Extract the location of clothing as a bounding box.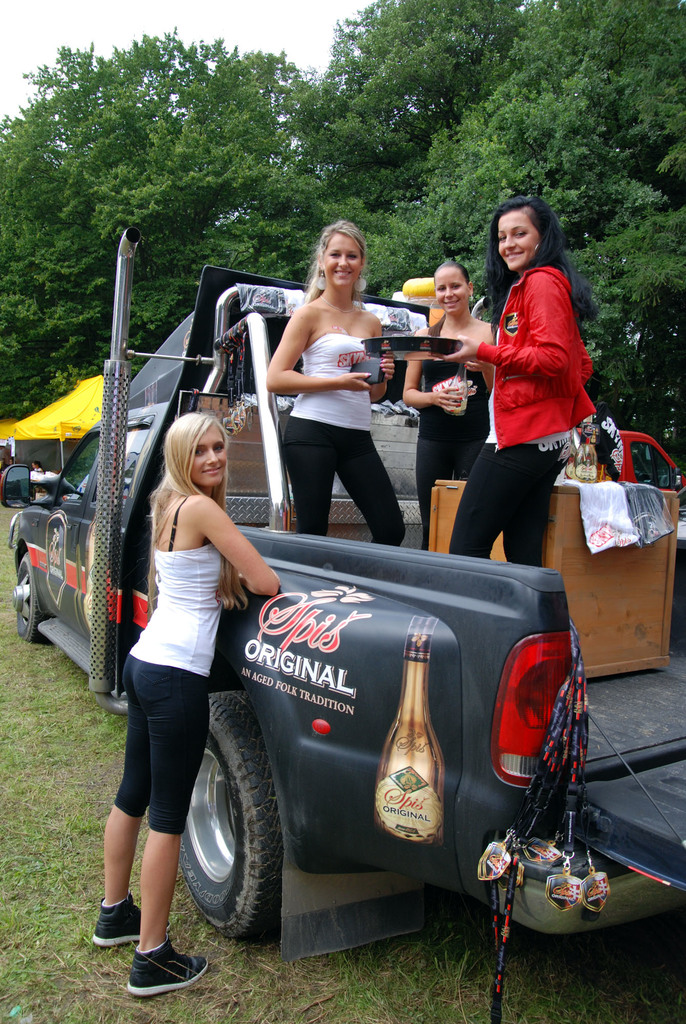
[445, 269, 606, 575].
